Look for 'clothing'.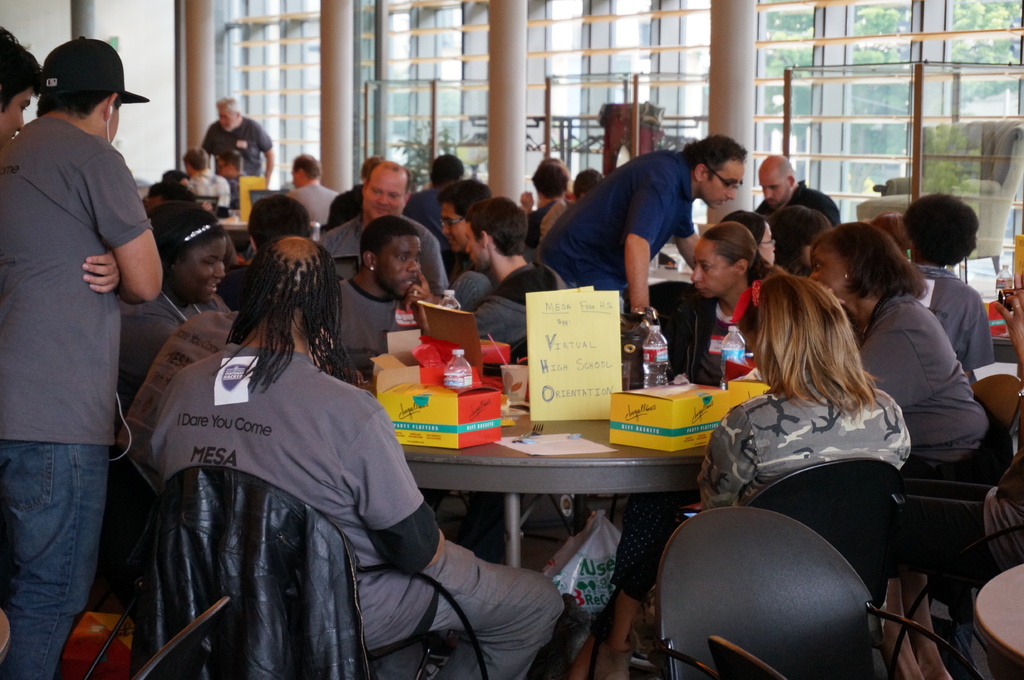
Found: bbox(685, 376, 909, 511).
